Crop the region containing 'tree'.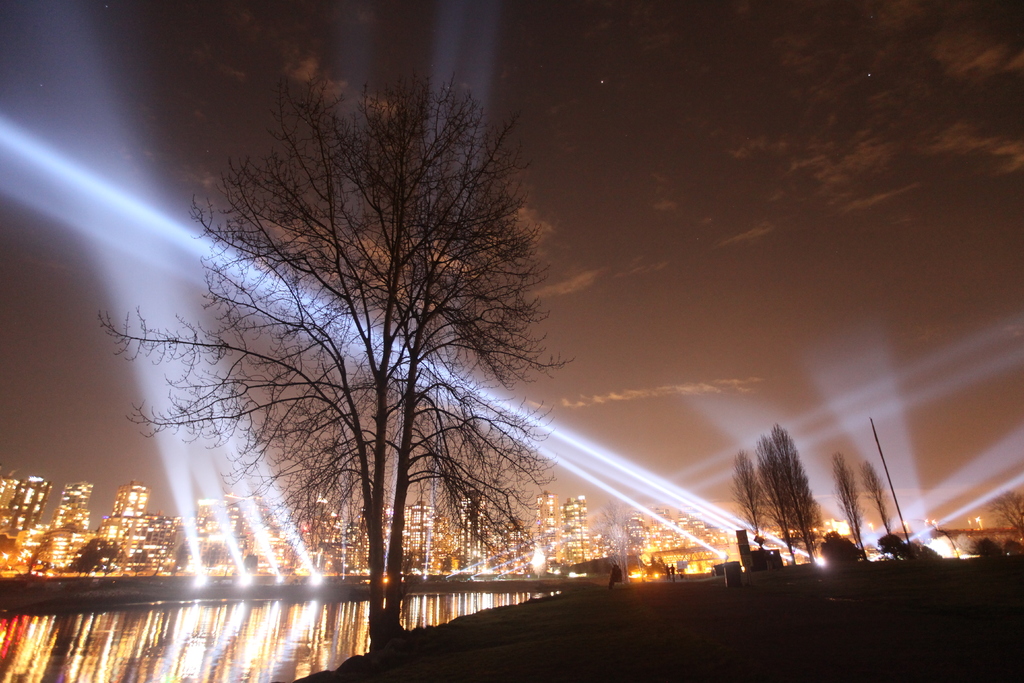
Crop region: detection(201, 543, 218, 575).
